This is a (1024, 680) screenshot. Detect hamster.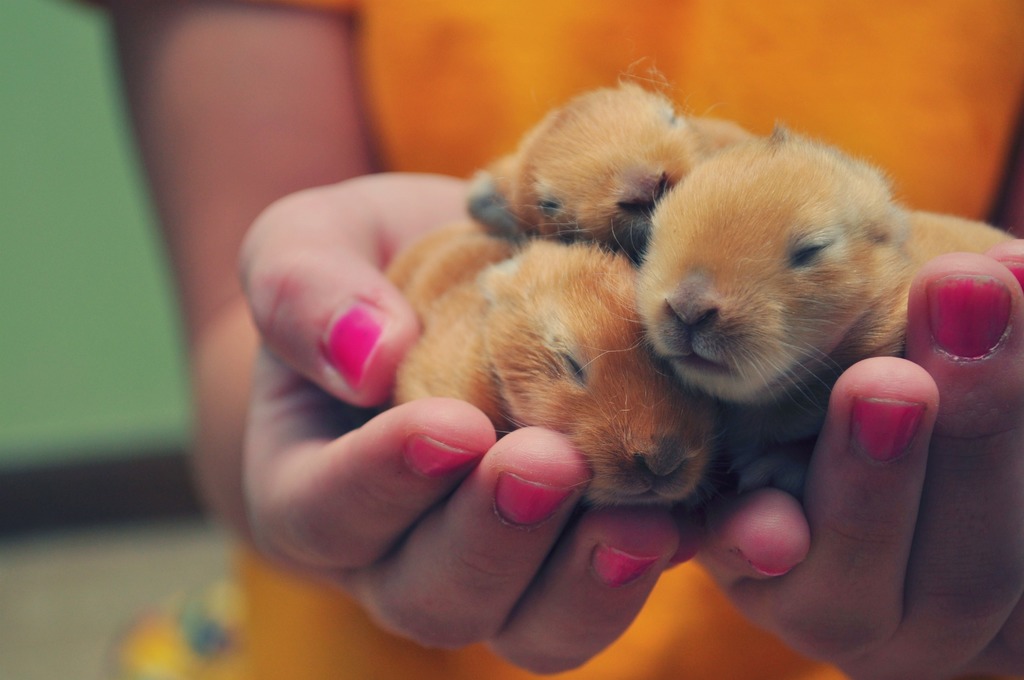
x1=459 y1=58 x2=760 y2=267.
